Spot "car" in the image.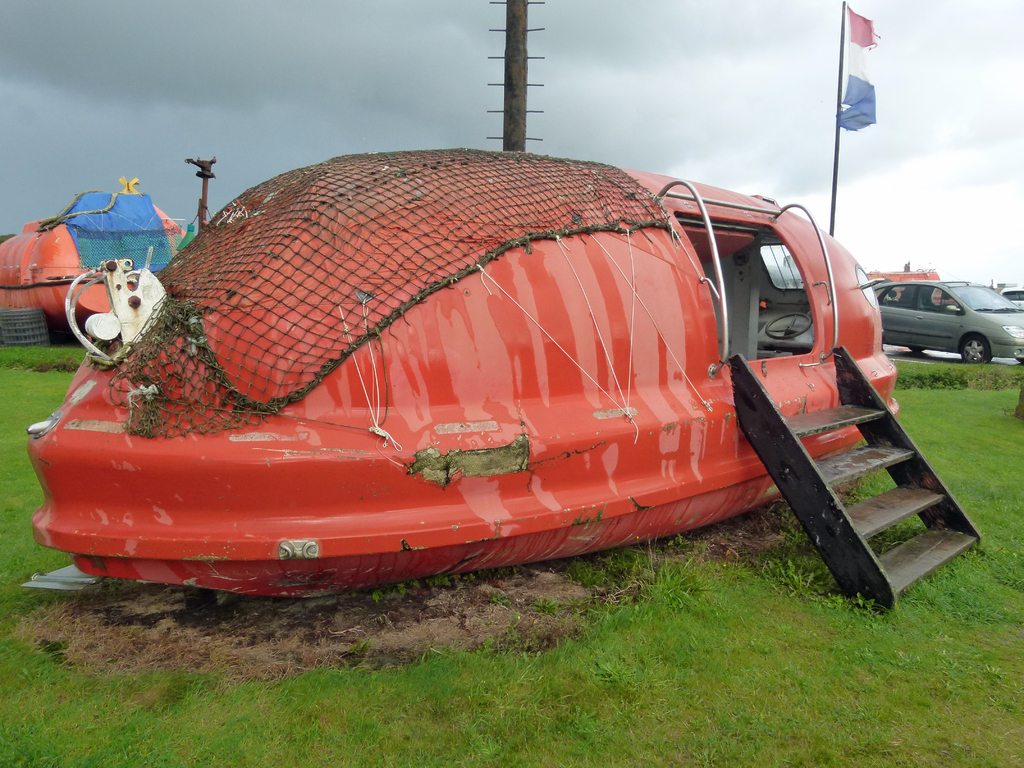
"car" found at [left=870, top=278, right=1023, bottom=365].
